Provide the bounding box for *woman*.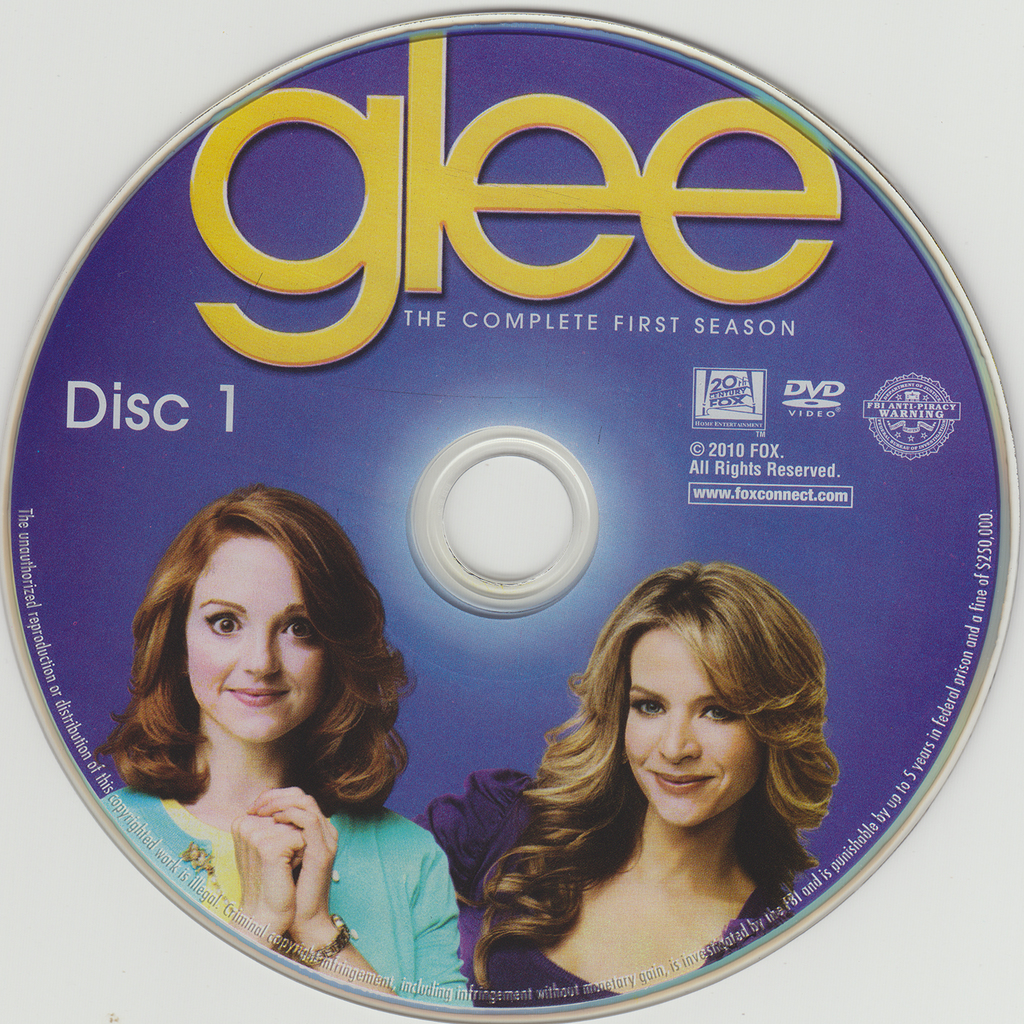
93 484 480 1007.
